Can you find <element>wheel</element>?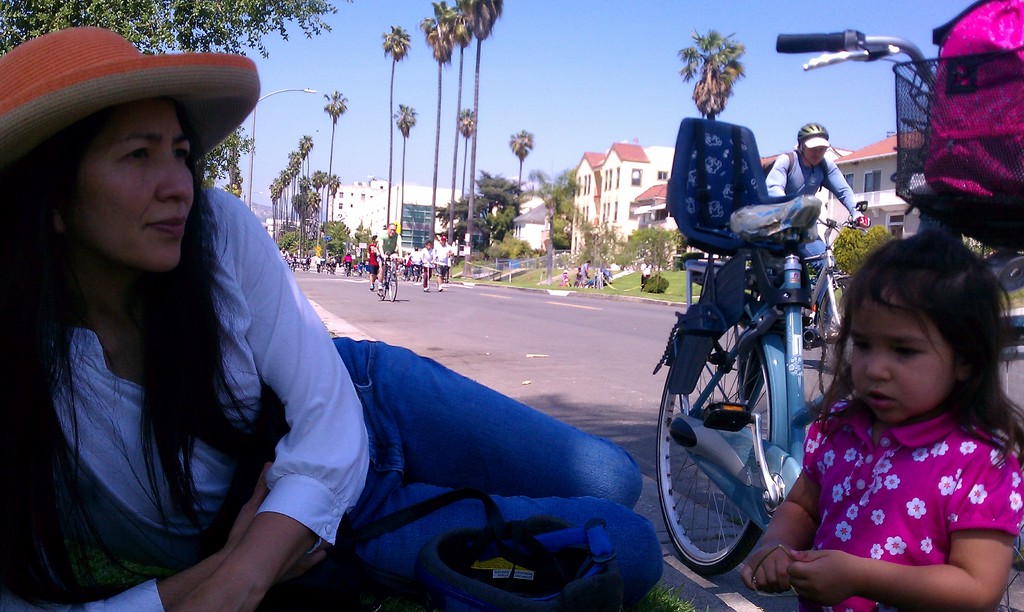
Yes, bounding box: left=668, top=353, right=787, bottom=574.
